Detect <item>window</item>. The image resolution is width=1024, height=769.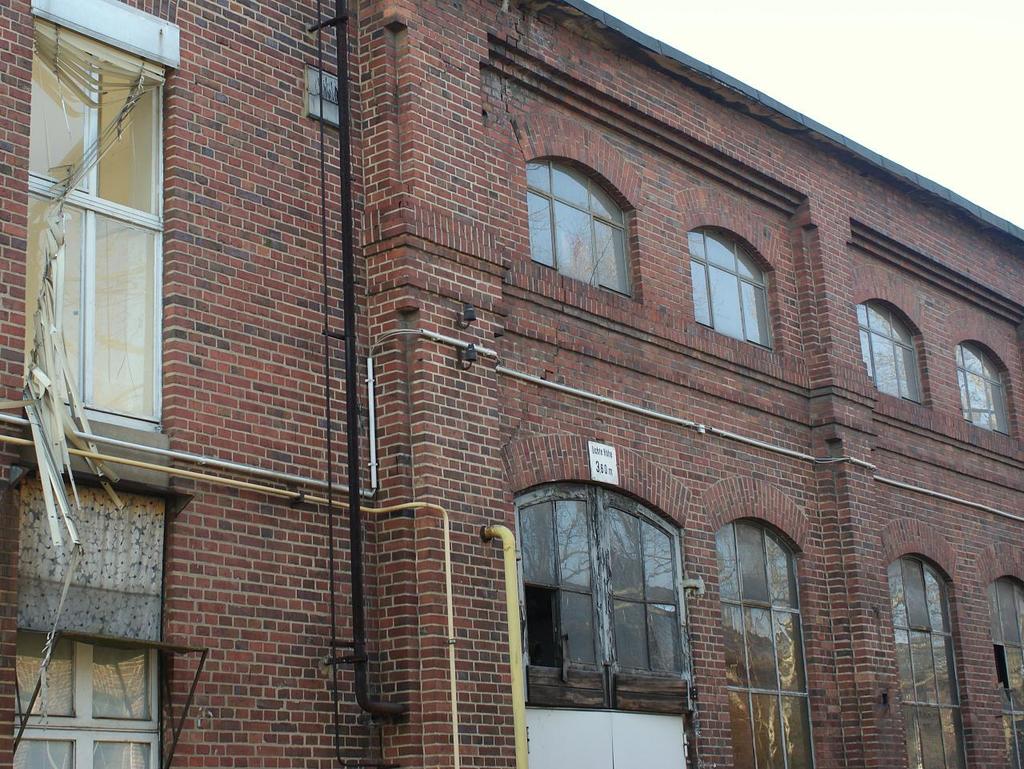
{"x1": 686, "y1": 222, "x2": 783, "y2": 355}.
